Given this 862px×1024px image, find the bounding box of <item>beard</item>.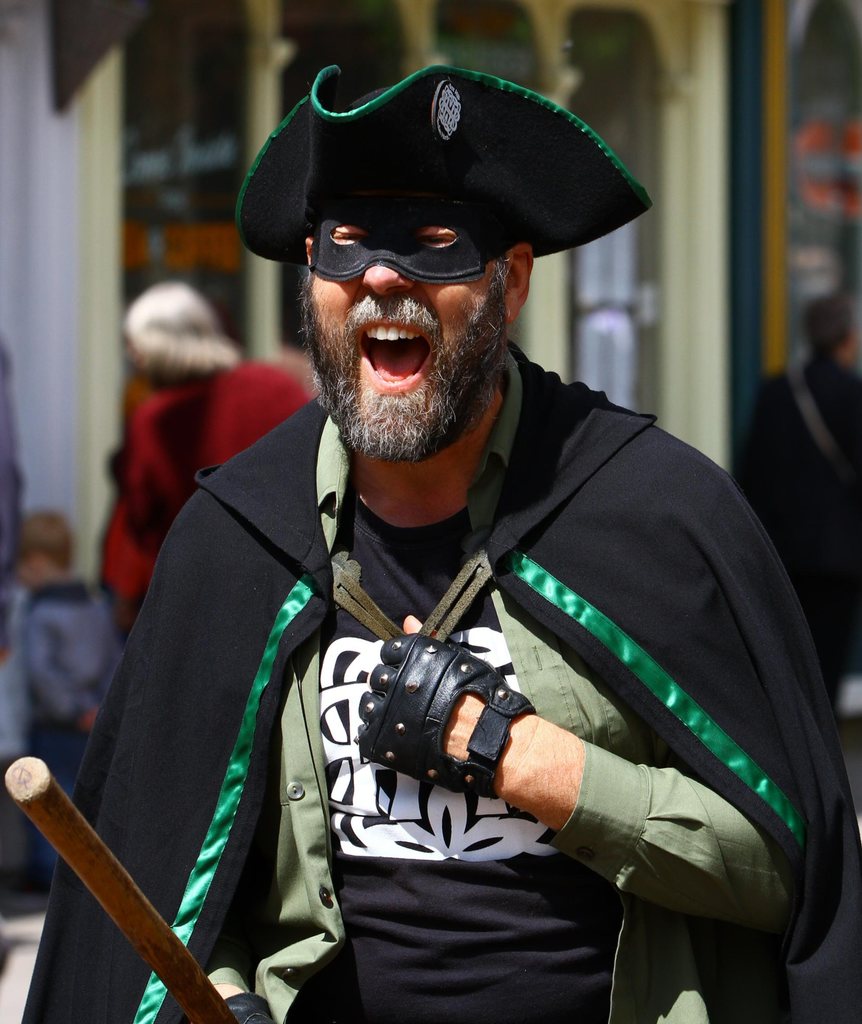
(x1=292, y1=266, x2=510, y2=468).
